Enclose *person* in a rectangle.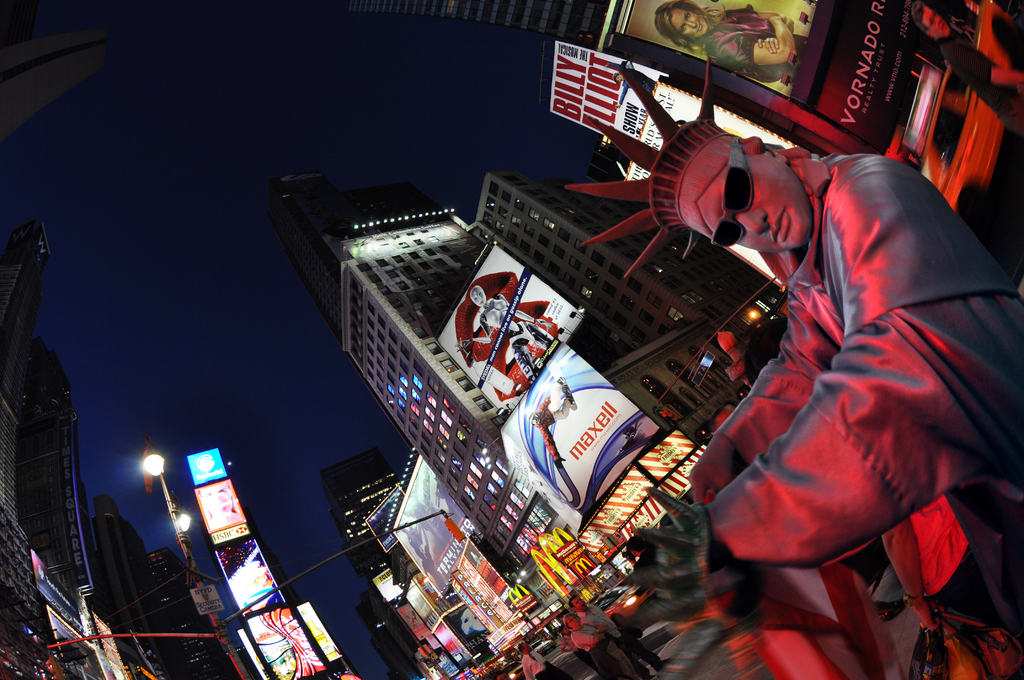
x1=525 y1=395 x2=575 y2=466.
